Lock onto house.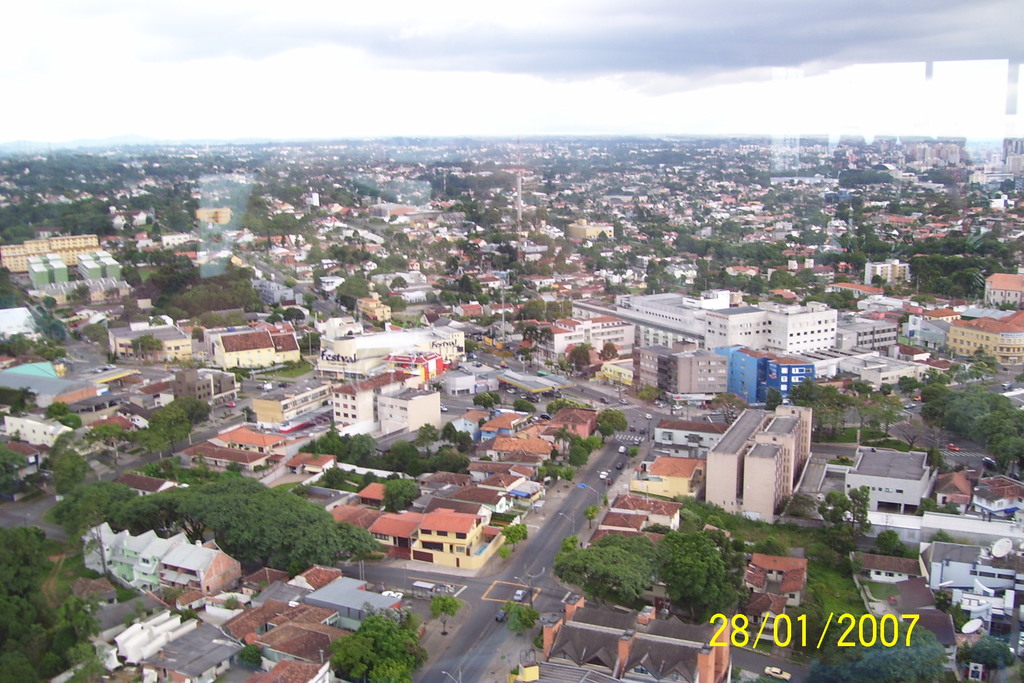
Locked: rect(1005, 156, 1022, 179).
